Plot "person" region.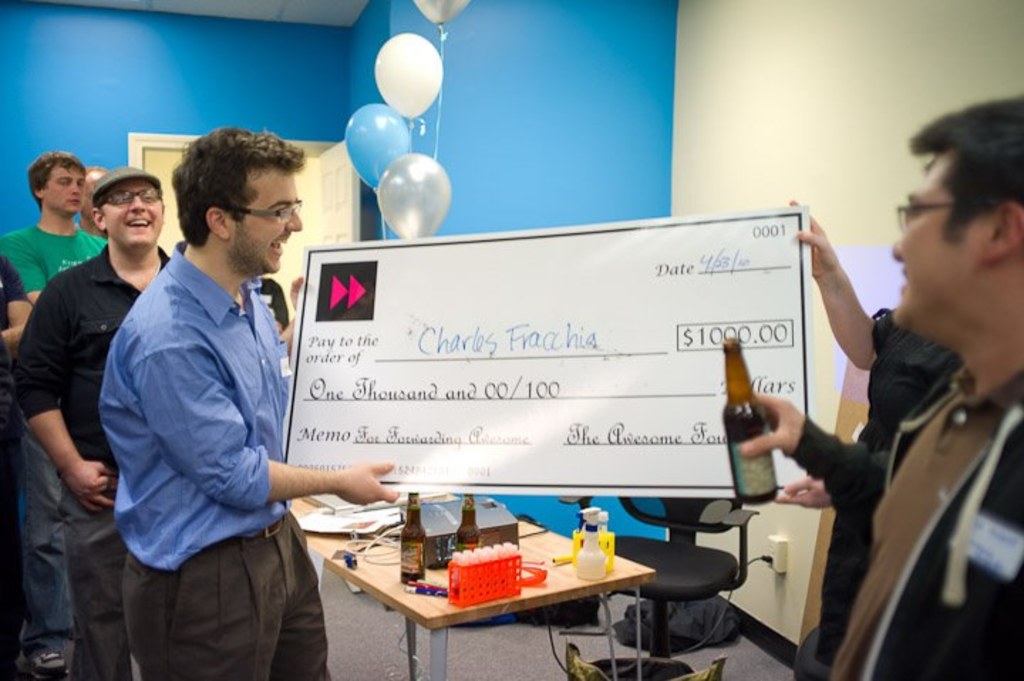
Plotted at 737,101,1023,680.
